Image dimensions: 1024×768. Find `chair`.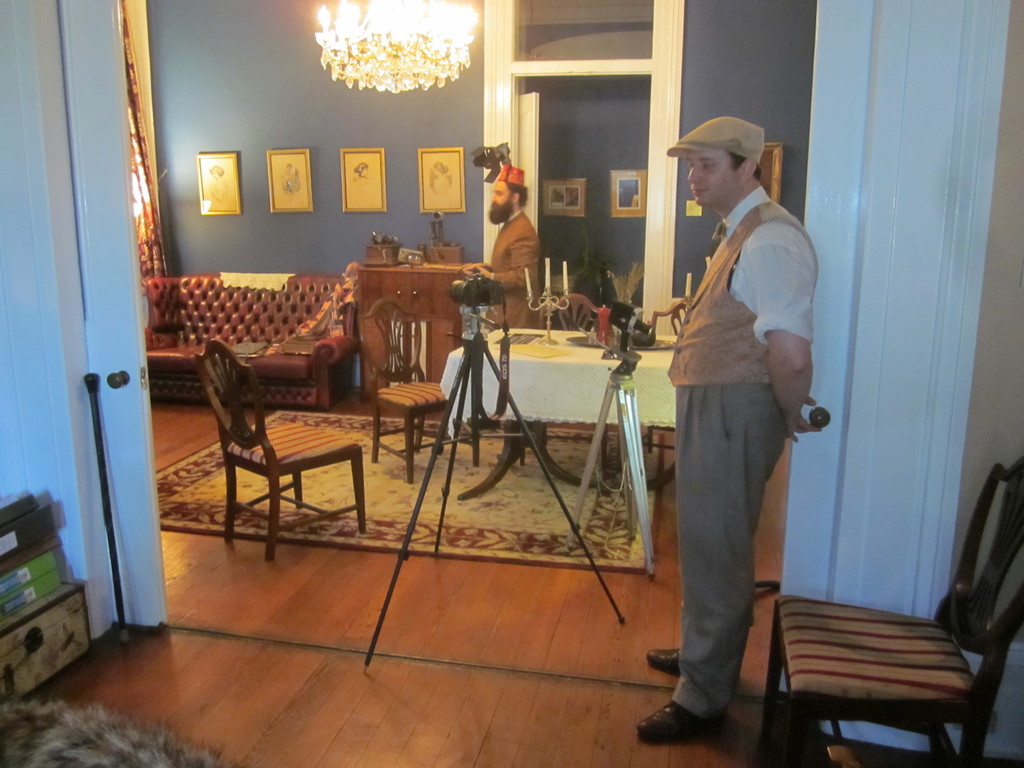
bbox=[540, 291, 624, 471].
